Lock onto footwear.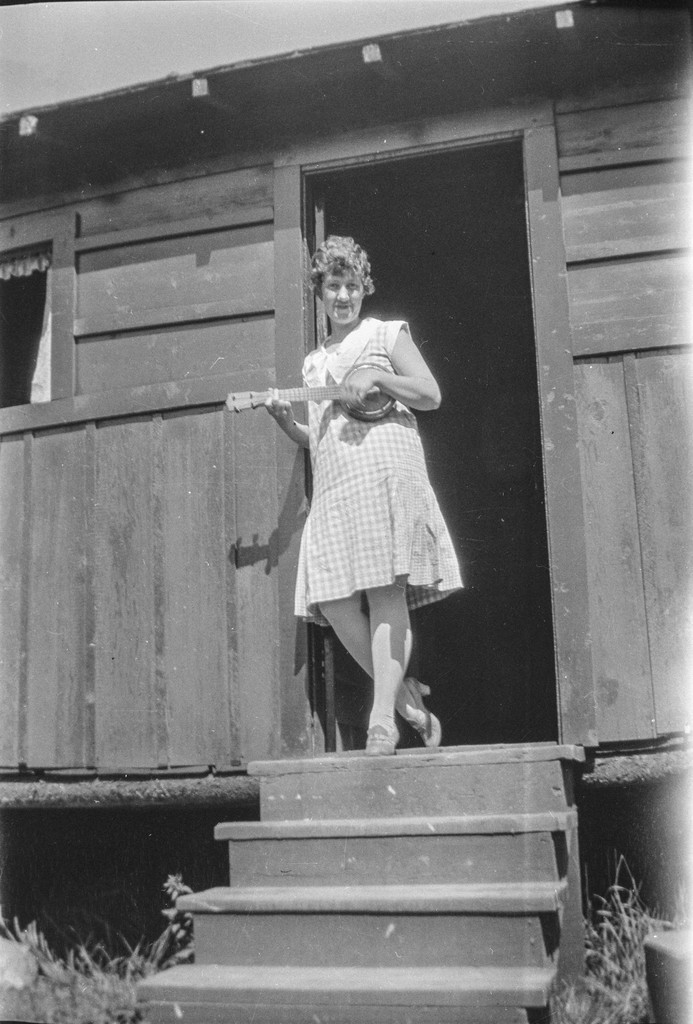
Locked: detection(343, 673, 439, 746).
